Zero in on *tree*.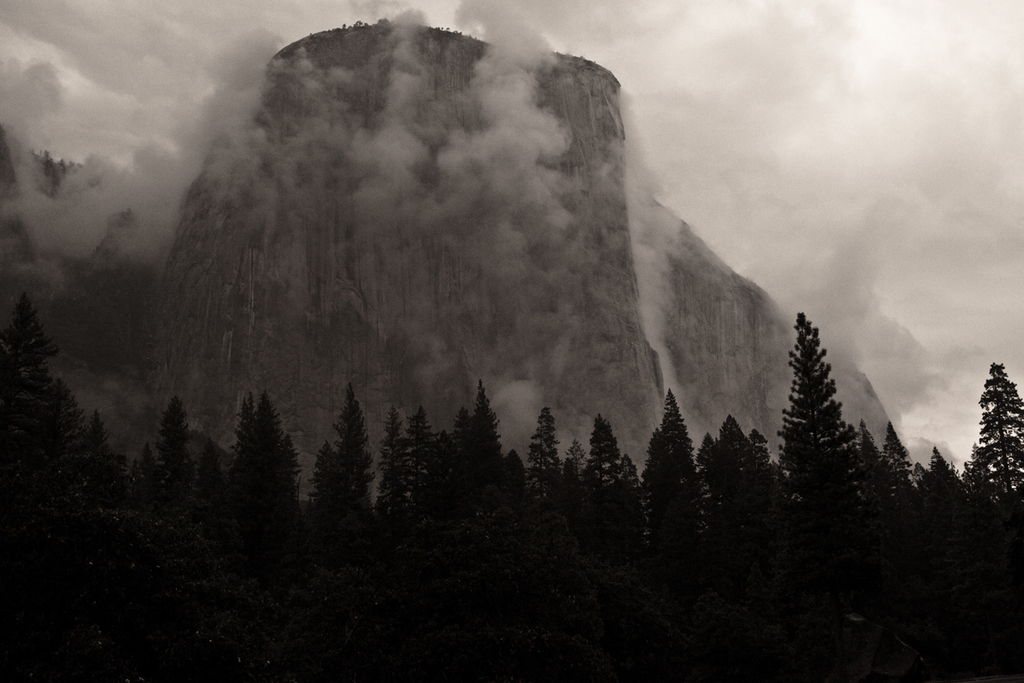
Zeroed in: (x1=230, y1=385, x2=299, y2=542).
